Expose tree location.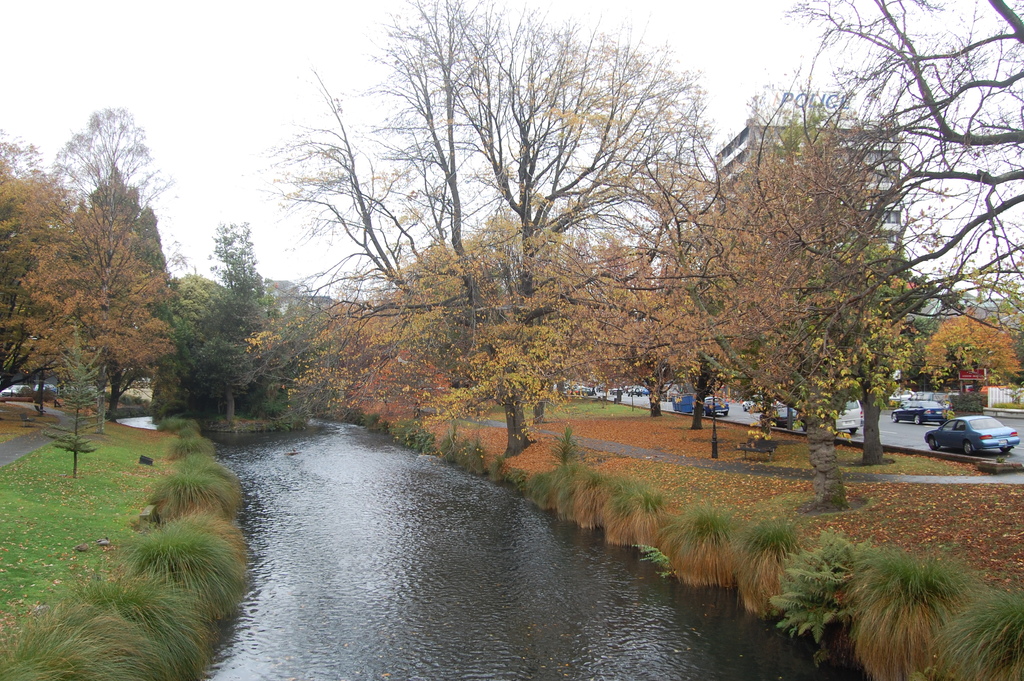
Exposed at crop(88, 167, 168, 304).
